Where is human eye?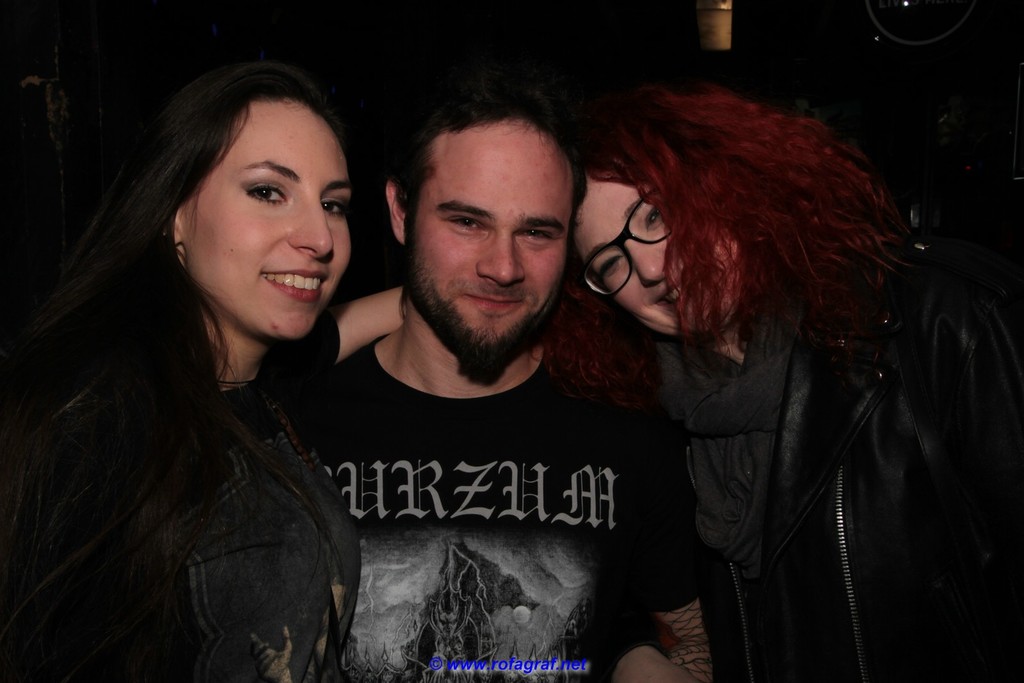
(596, 252, 627, 285).
